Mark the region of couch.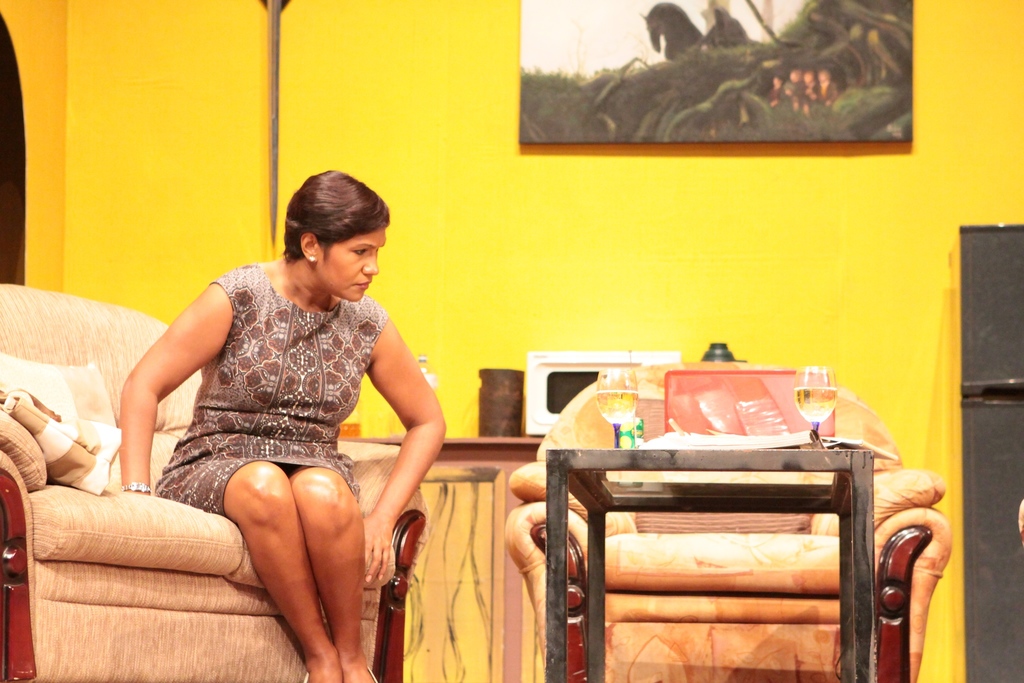
Region: 13,303,423,652.
